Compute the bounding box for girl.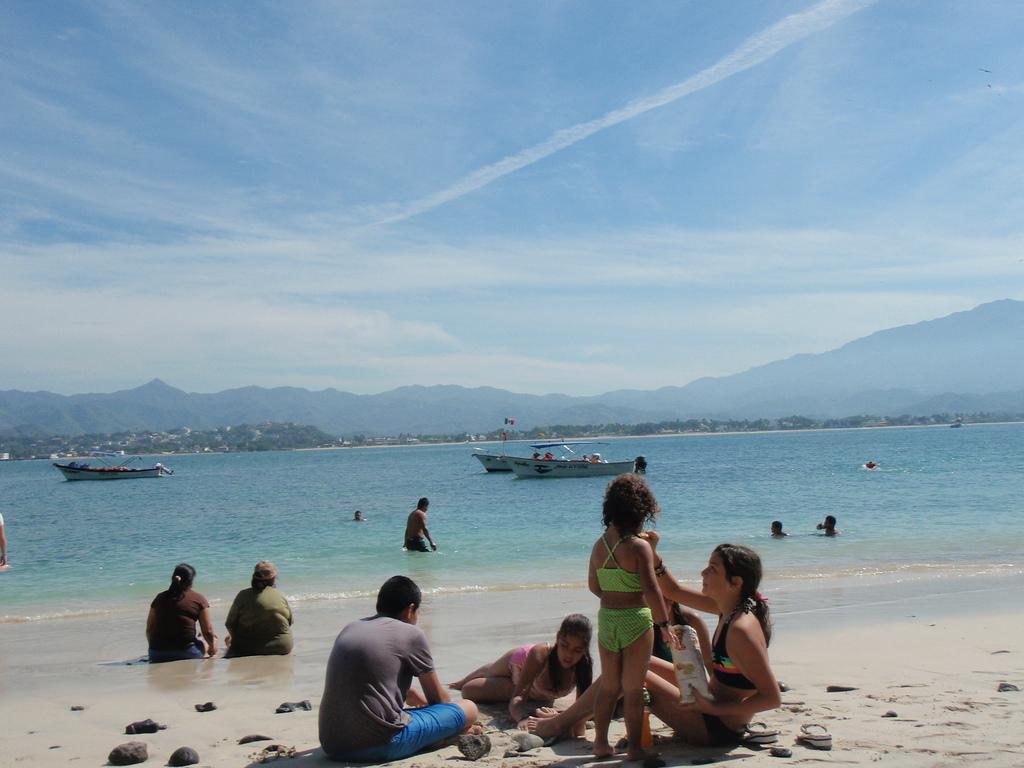
box=[527, 539, 783, 749].
